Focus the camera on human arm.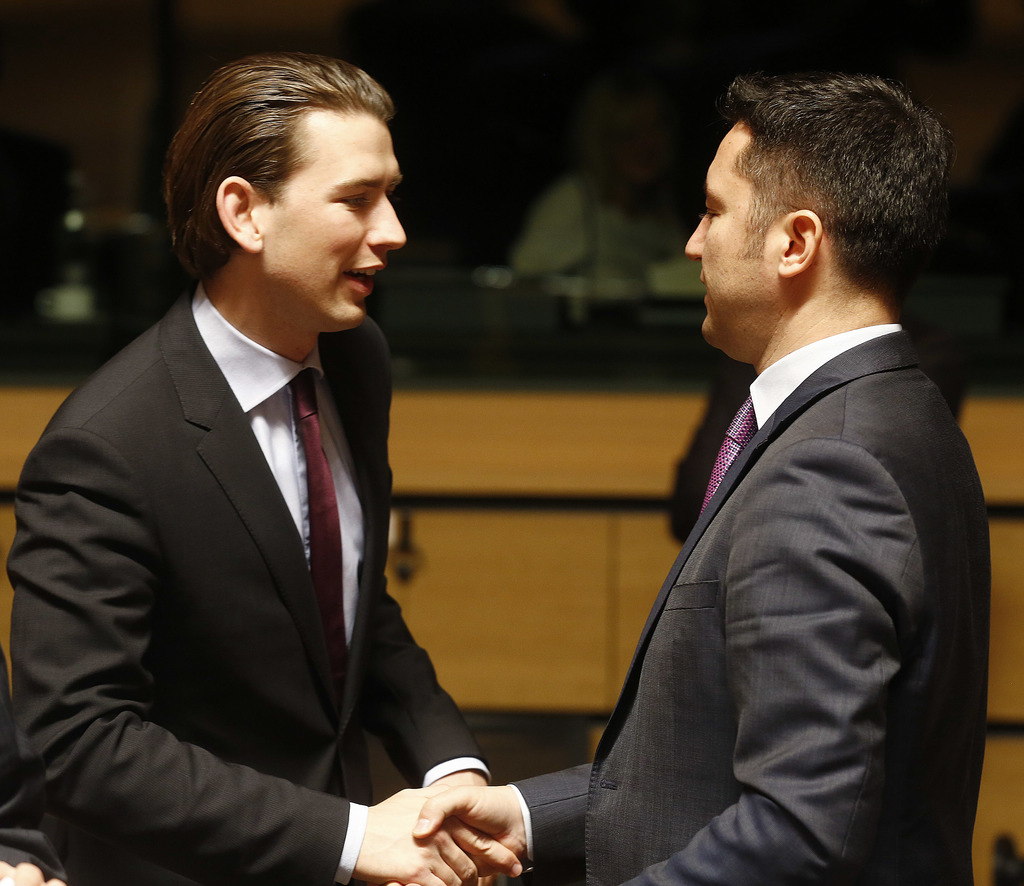
Focus region: 347/558/508/885.
